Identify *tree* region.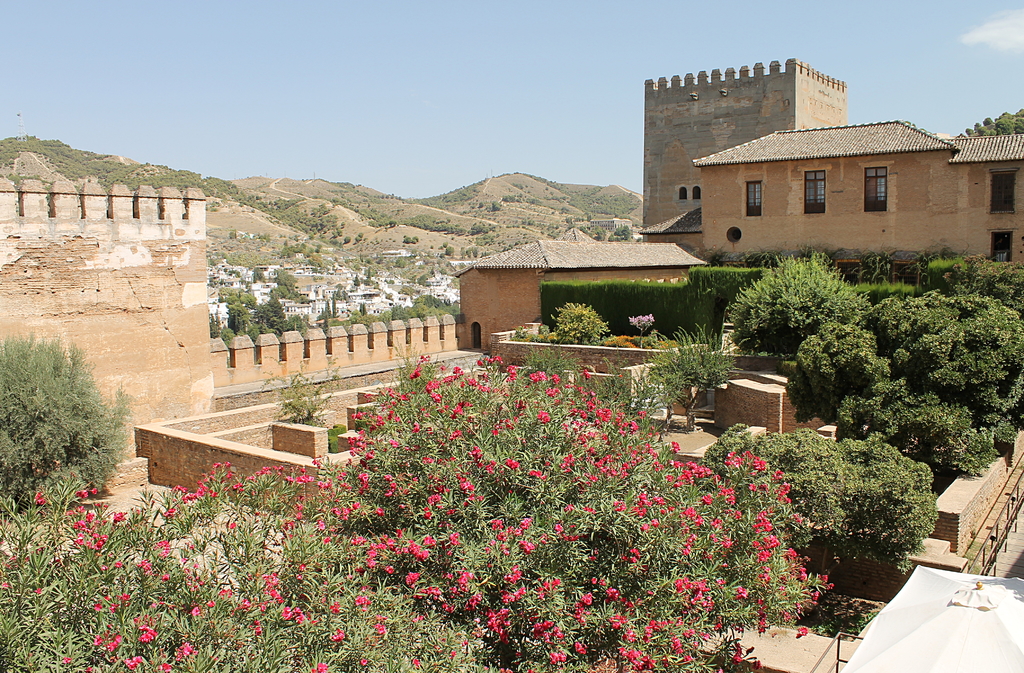
Region: [952,104,1022,138].
